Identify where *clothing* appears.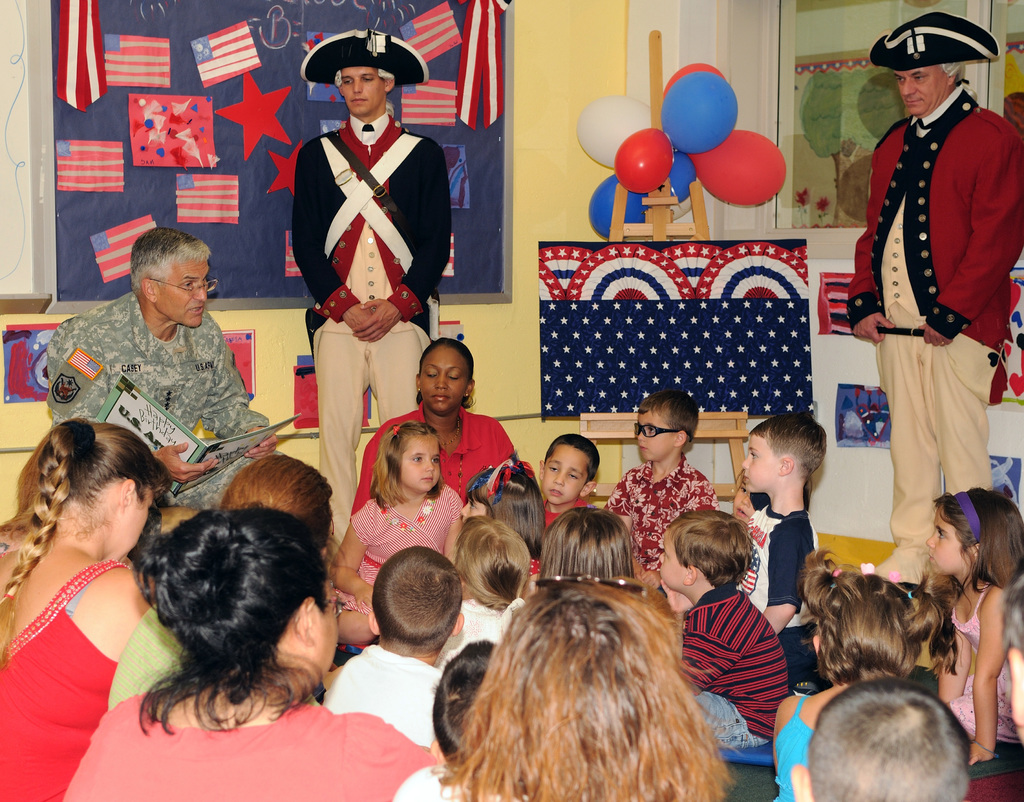
Appears at <region>111, 596, 190, 714</region>.
